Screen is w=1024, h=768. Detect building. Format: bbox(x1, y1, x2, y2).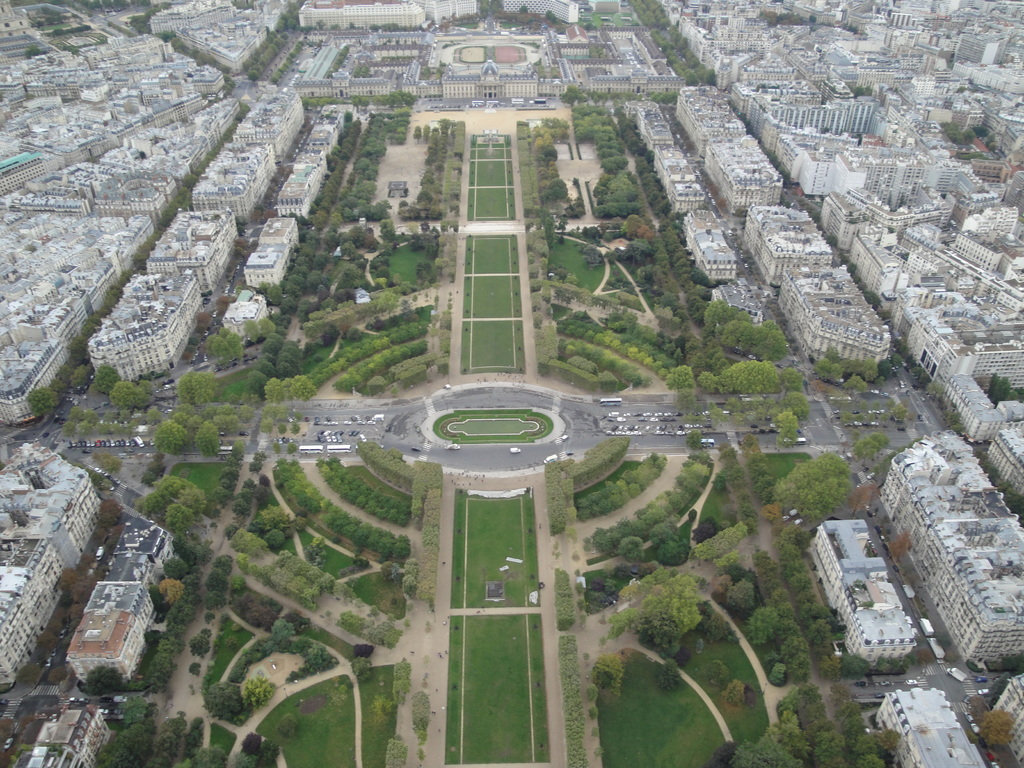
bbox(811, 518, 916, 672).
